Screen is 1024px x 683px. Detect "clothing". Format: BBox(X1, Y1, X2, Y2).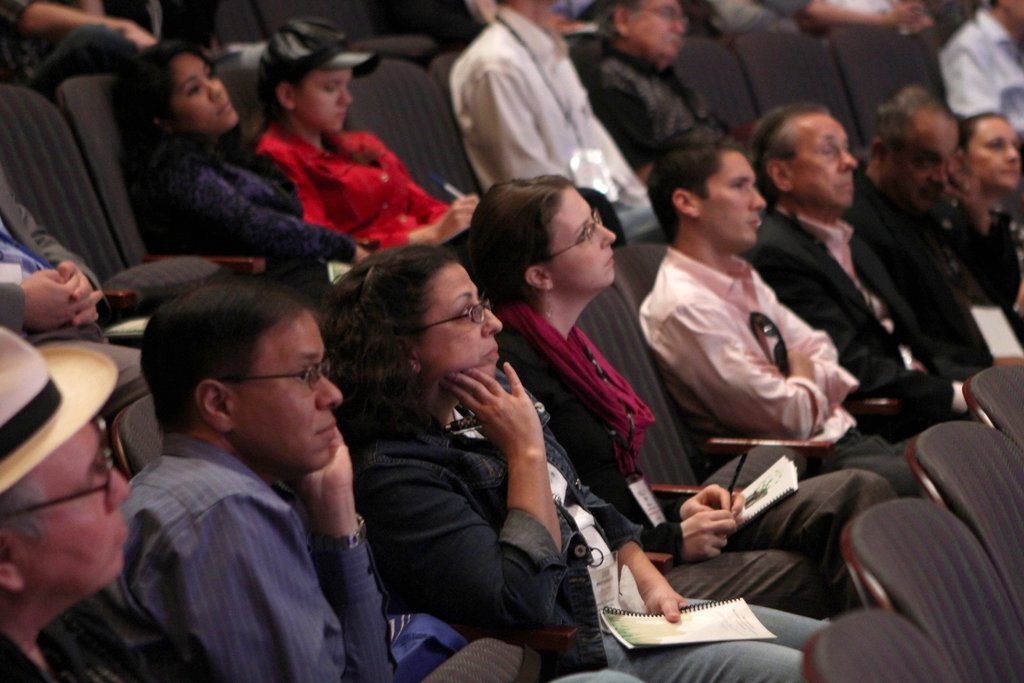
BBox(169, 136, 358, 283).
